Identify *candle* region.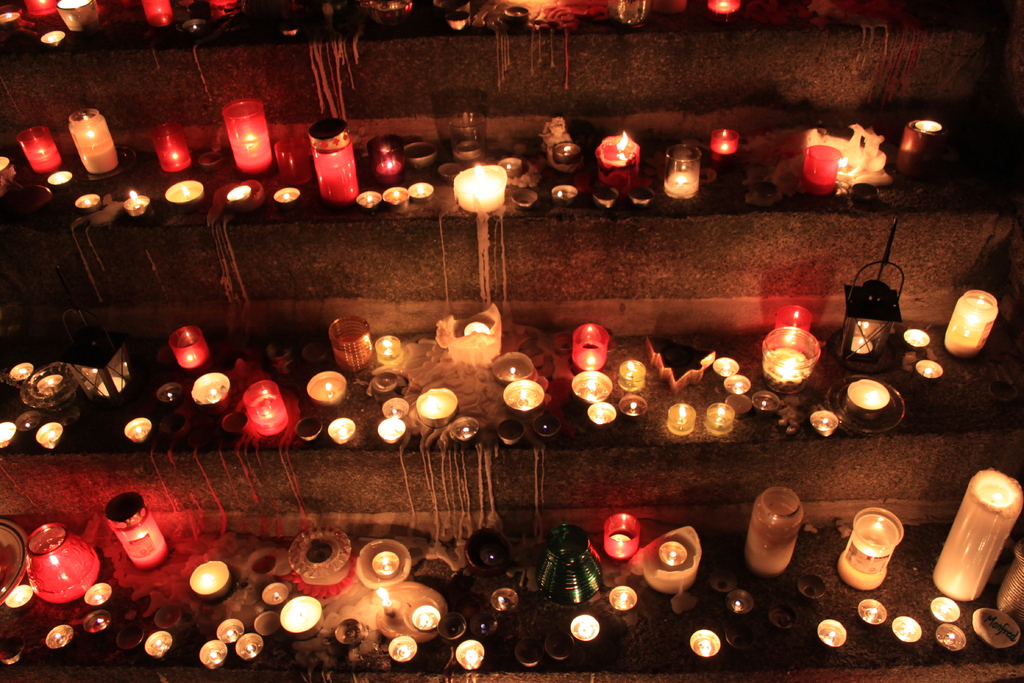
Region: 658 541 685 566.
